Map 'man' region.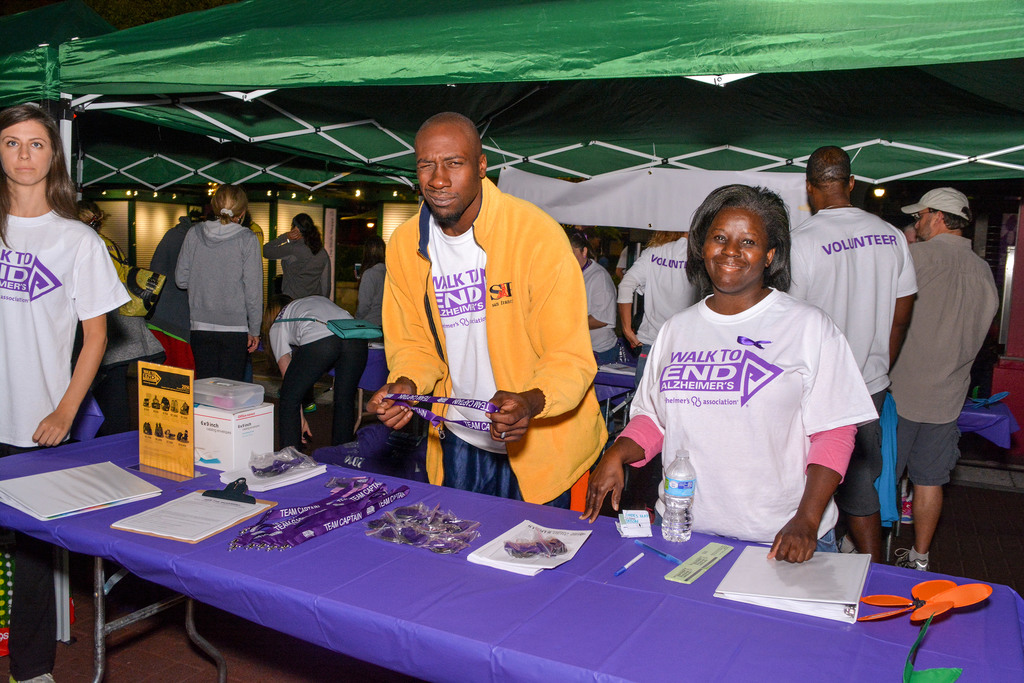
Mapped to 362,107,605,506.
